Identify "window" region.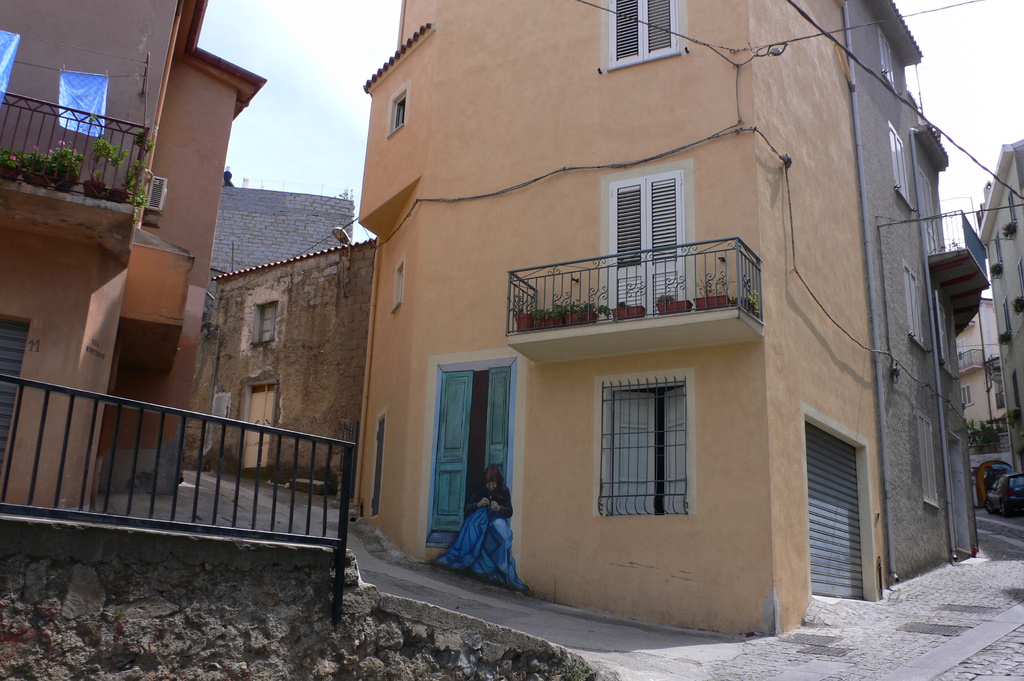
Region: select_region(906, 262, 932, 355).
